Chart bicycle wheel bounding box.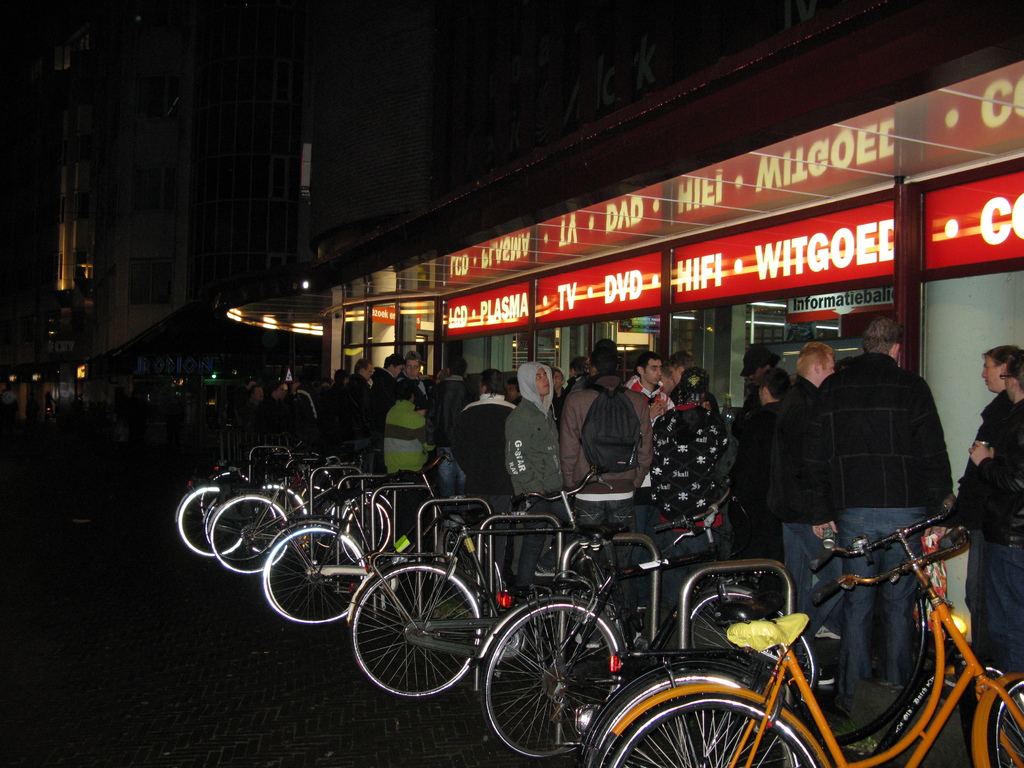
Charted: bbox=(476, 605, 629, 766).
